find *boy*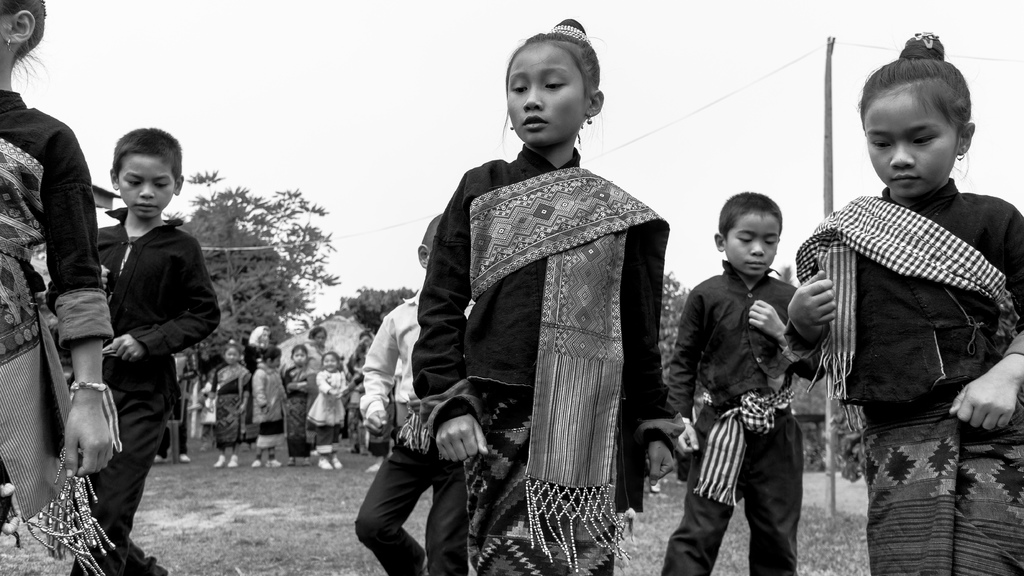
[x1=58, y1=131, x2=217, y2=534]
